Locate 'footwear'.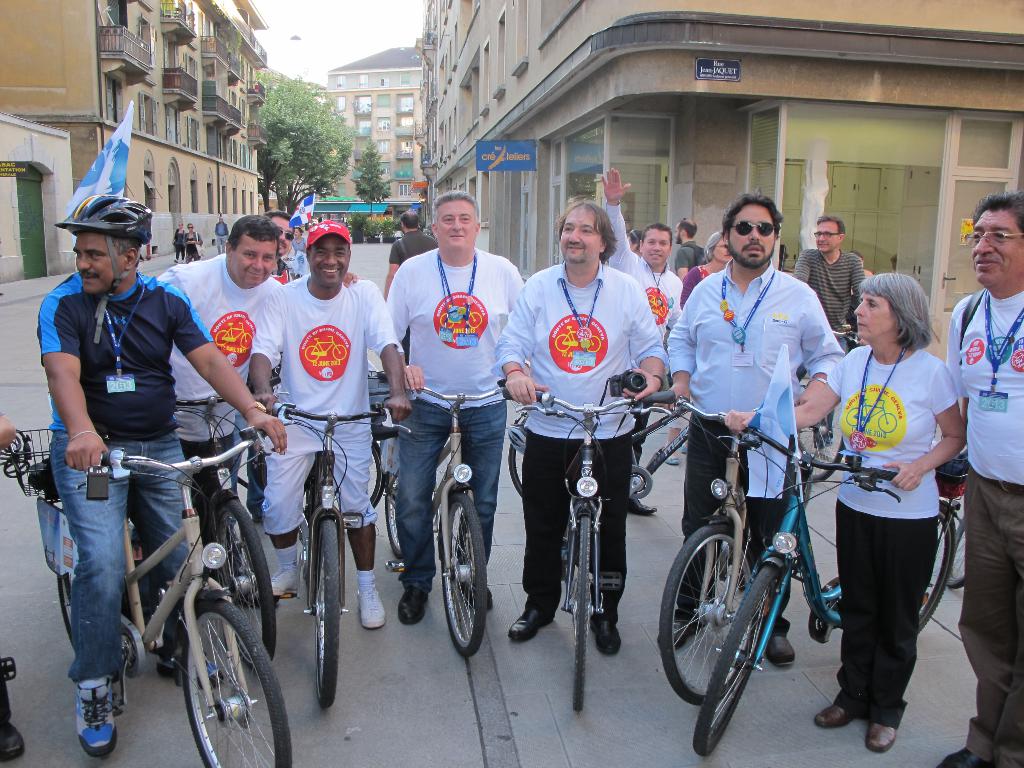
Bounding box: (627, 491, 659, 518).
